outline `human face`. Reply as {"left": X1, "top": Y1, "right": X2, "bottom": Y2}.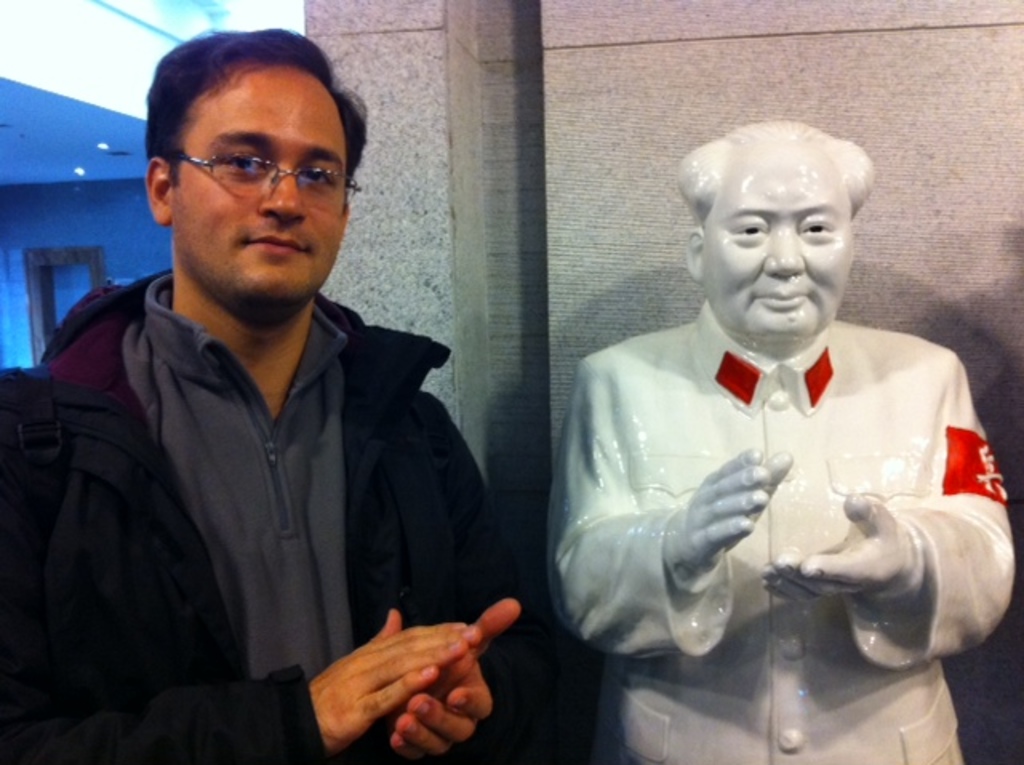
{"left": 168, "top": 67, "right": 352, "bottom": 307}.
